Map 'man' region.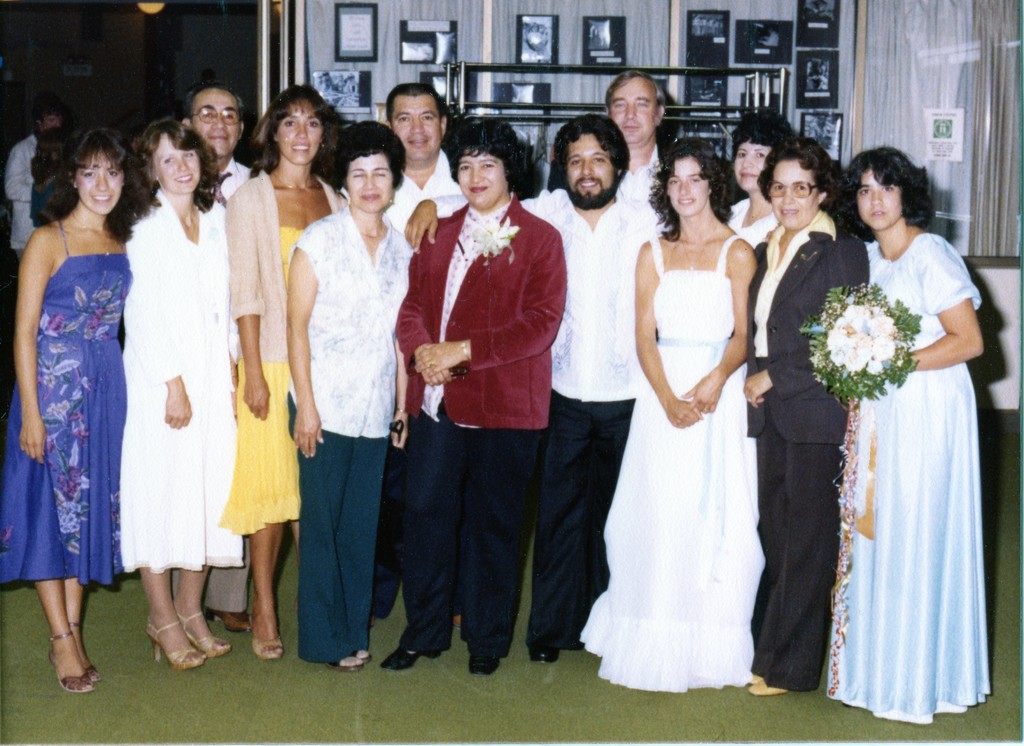
Mapped to BBox(611, 61, 671, 239).
